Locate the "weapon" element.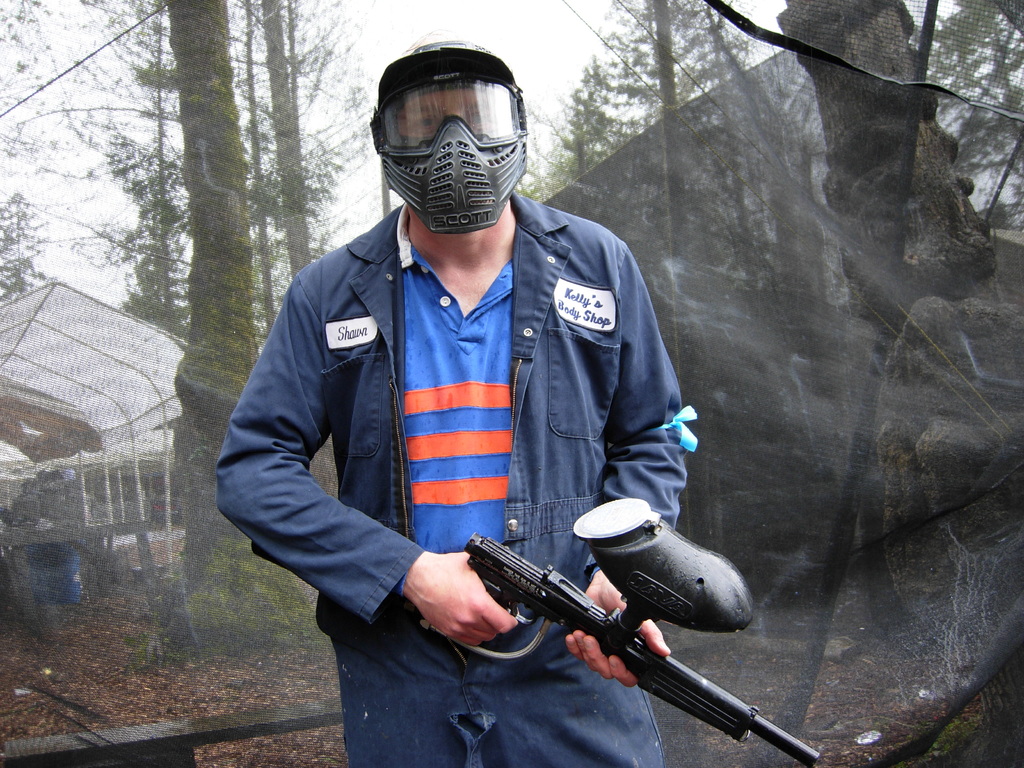
Element bbox: rect(424, 495, 763, 755).
